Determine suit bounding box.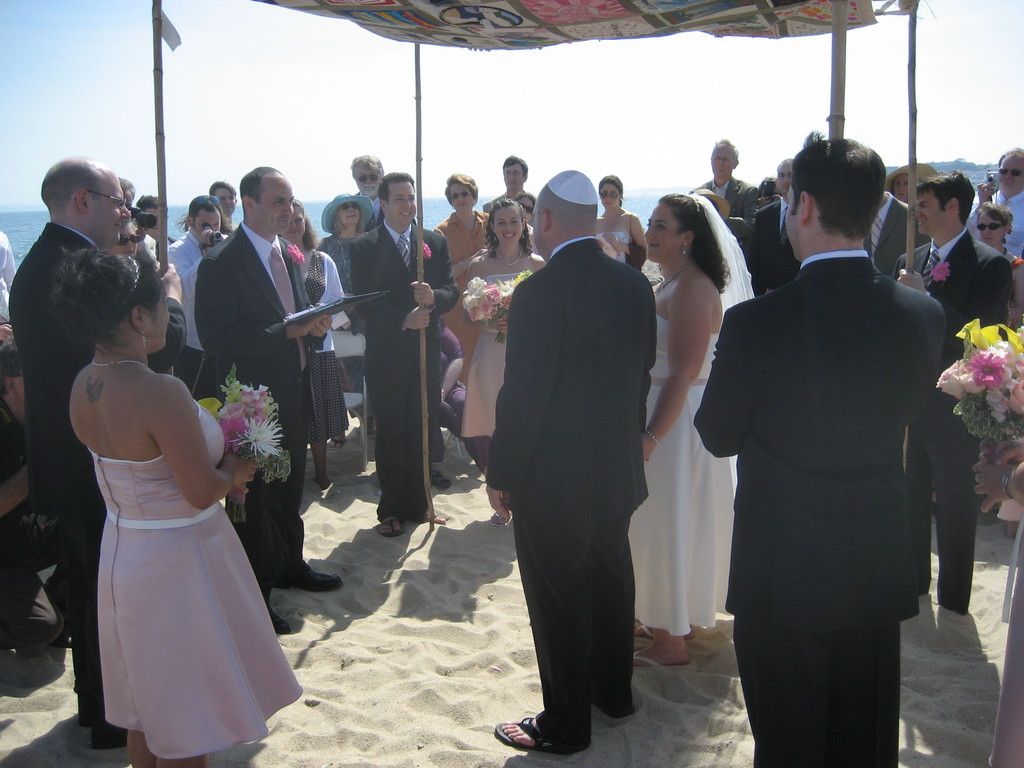
Determined: box(893, 226, 1011, 609).
